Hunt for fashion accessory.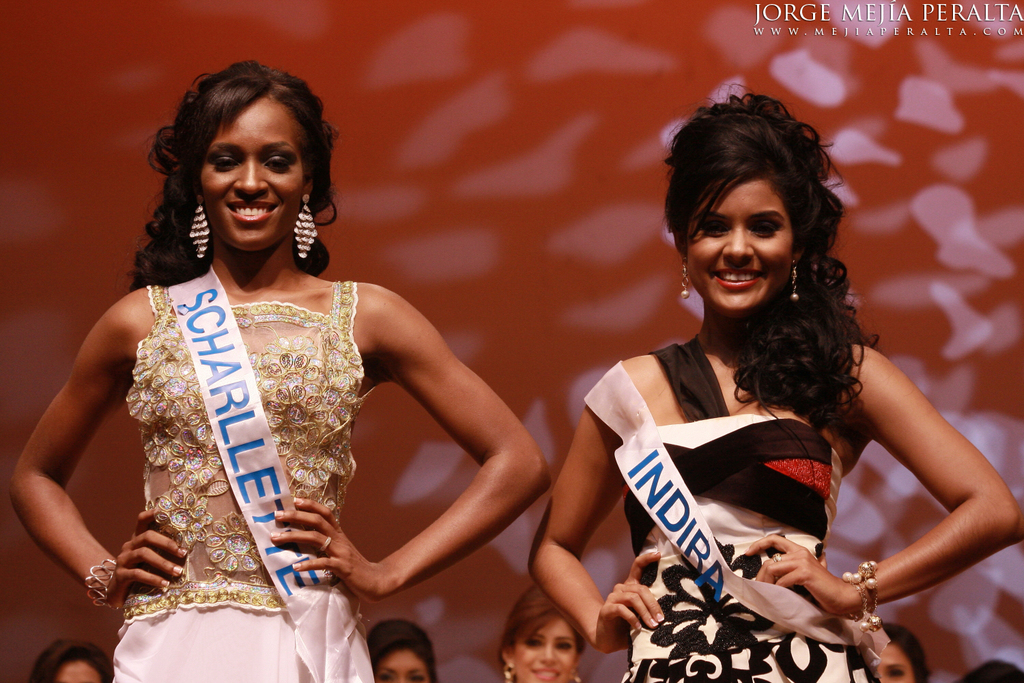
Hunted down at 789 266 799 302.
